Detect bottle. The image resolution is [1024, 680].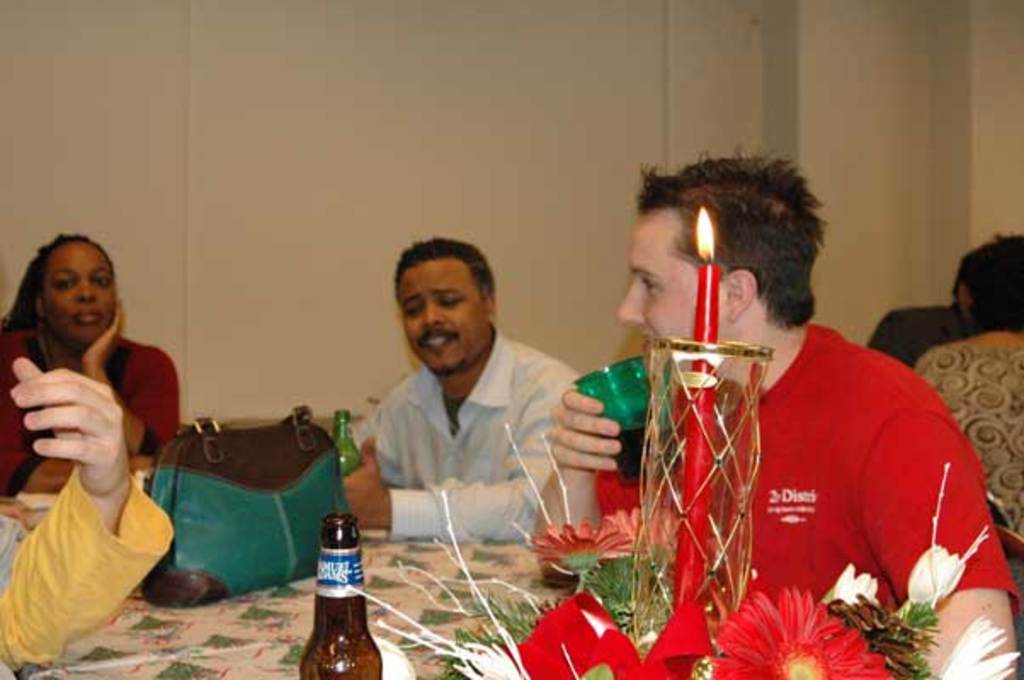
[328, 410, 362, 476].
